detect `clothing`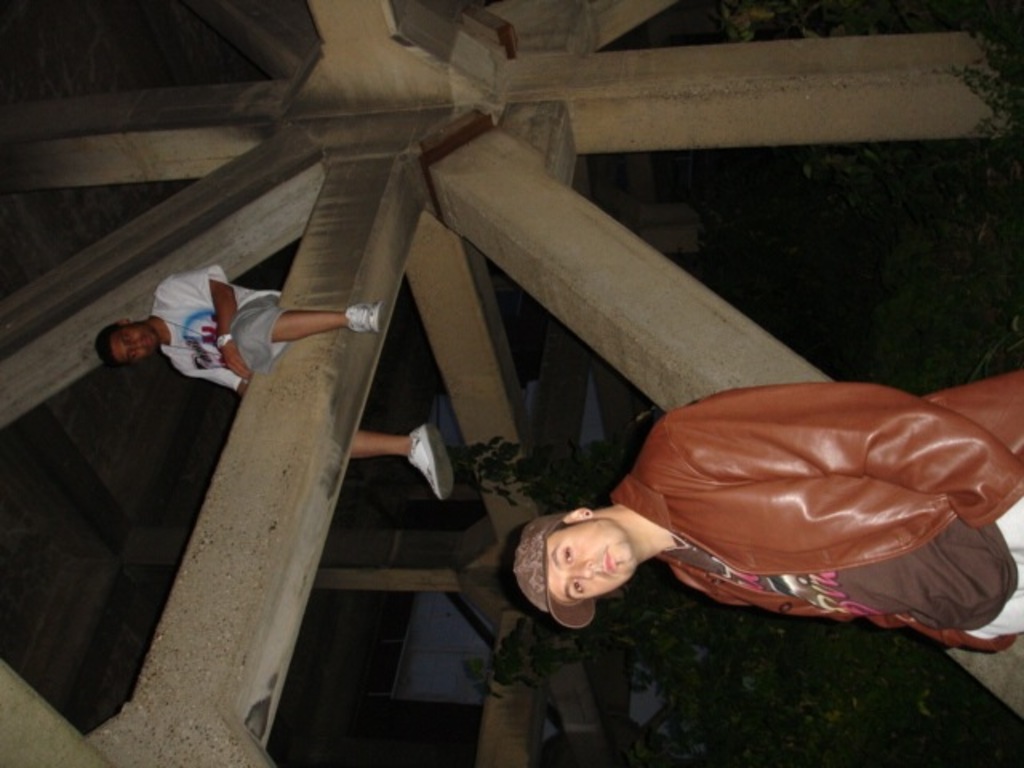
150,267,294,395
